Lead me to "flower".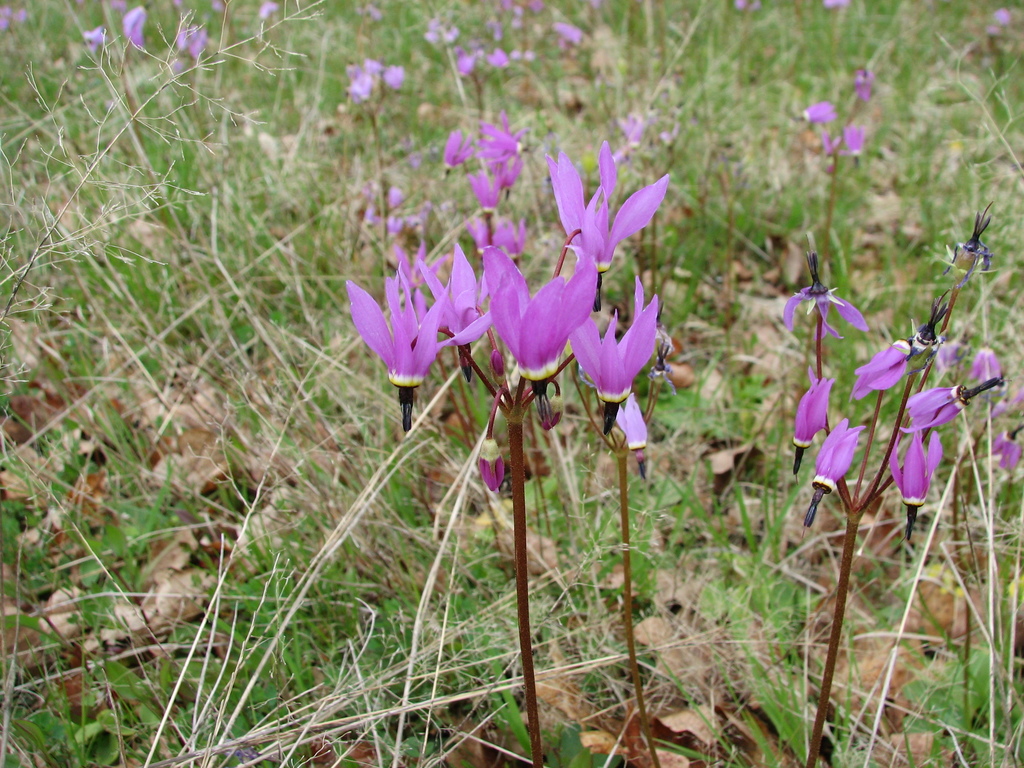
Lead to bbox(804, 98, 841, 131).
